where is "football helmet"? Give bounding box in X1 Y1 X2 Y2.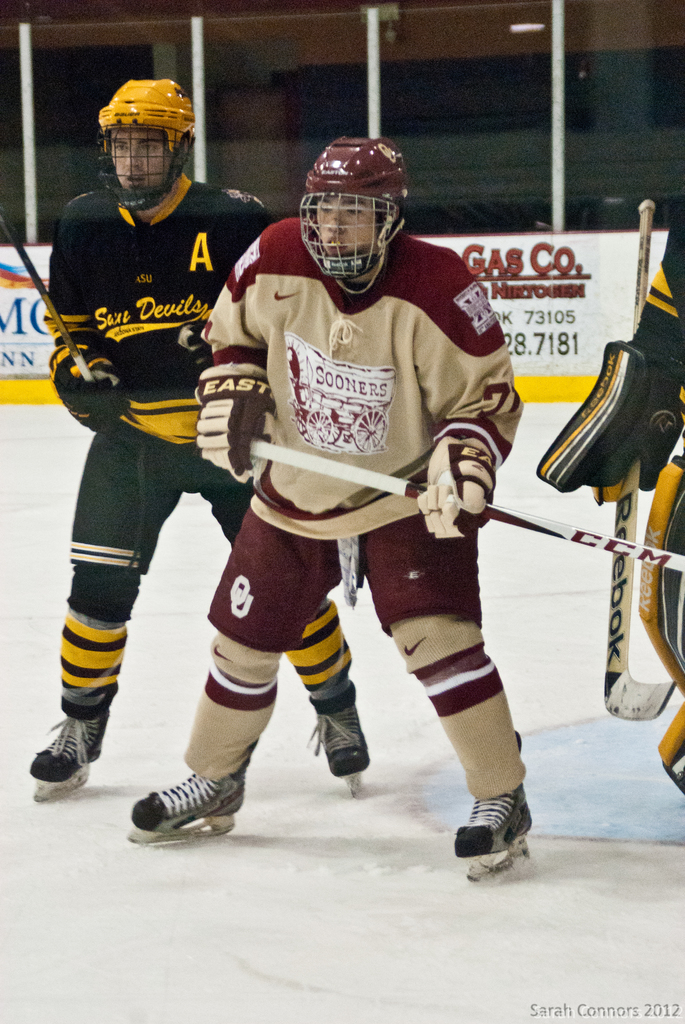
288 118 410 297.
